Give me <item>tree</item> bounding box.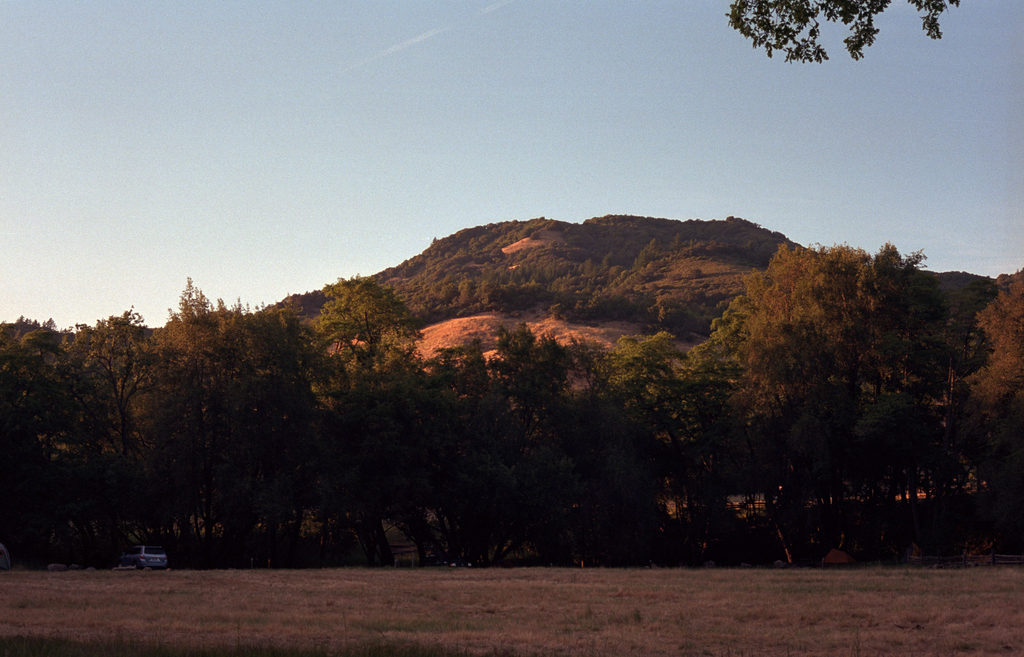
box(720, 0, 956, 58).
